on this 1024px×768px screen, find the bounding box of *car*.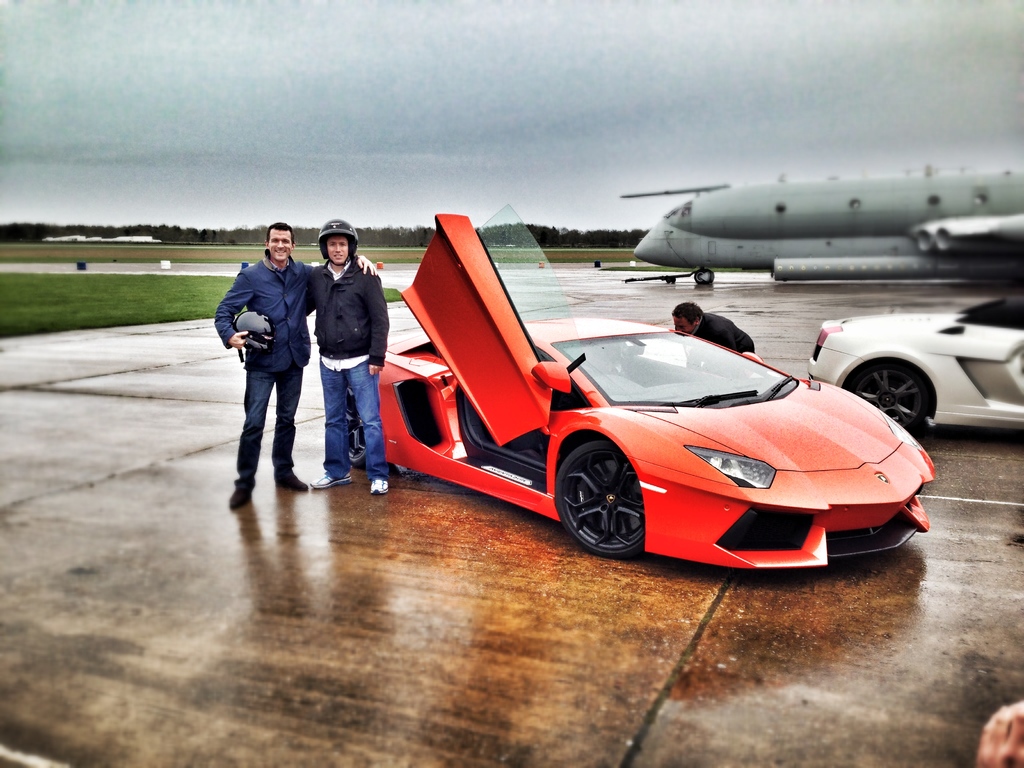
Bounding box: (378,273,922,573).
